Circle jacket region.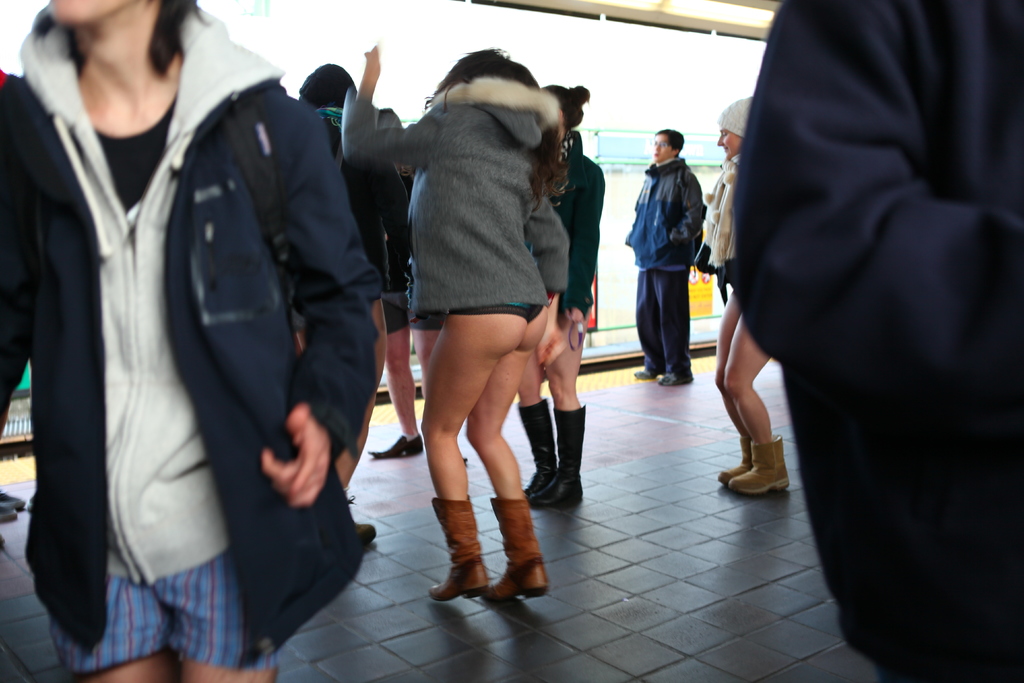
Region: {"x1": 0, "y1": 6, "x2": 396, "y2": 590}.
